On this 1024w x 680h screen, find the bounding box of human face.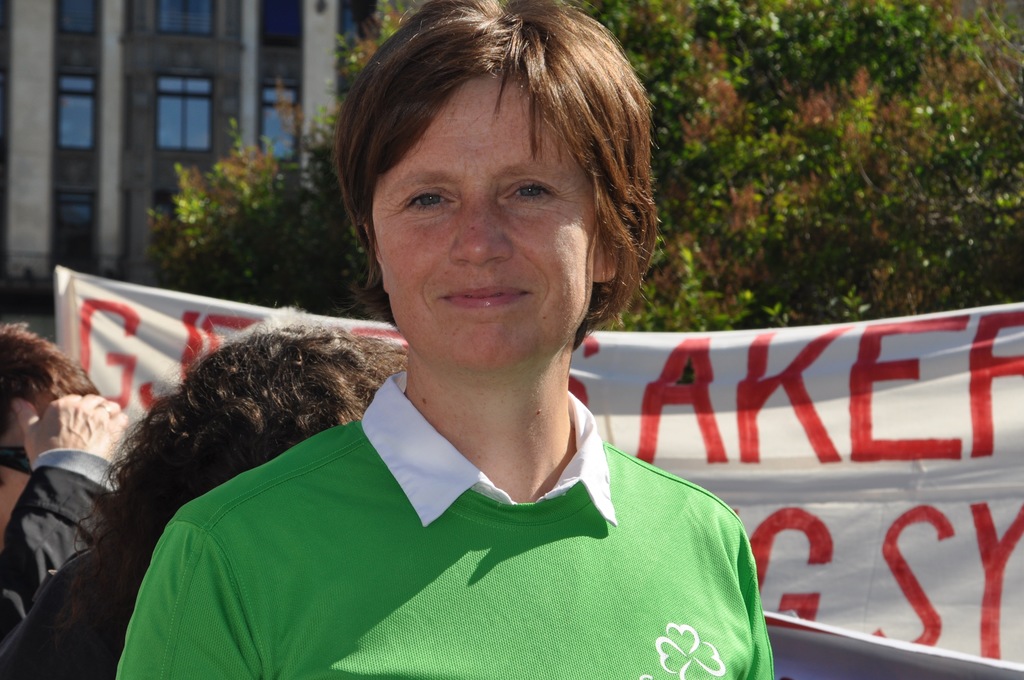
Bounding box: left=364, top=79, right=623, bottom=380.
